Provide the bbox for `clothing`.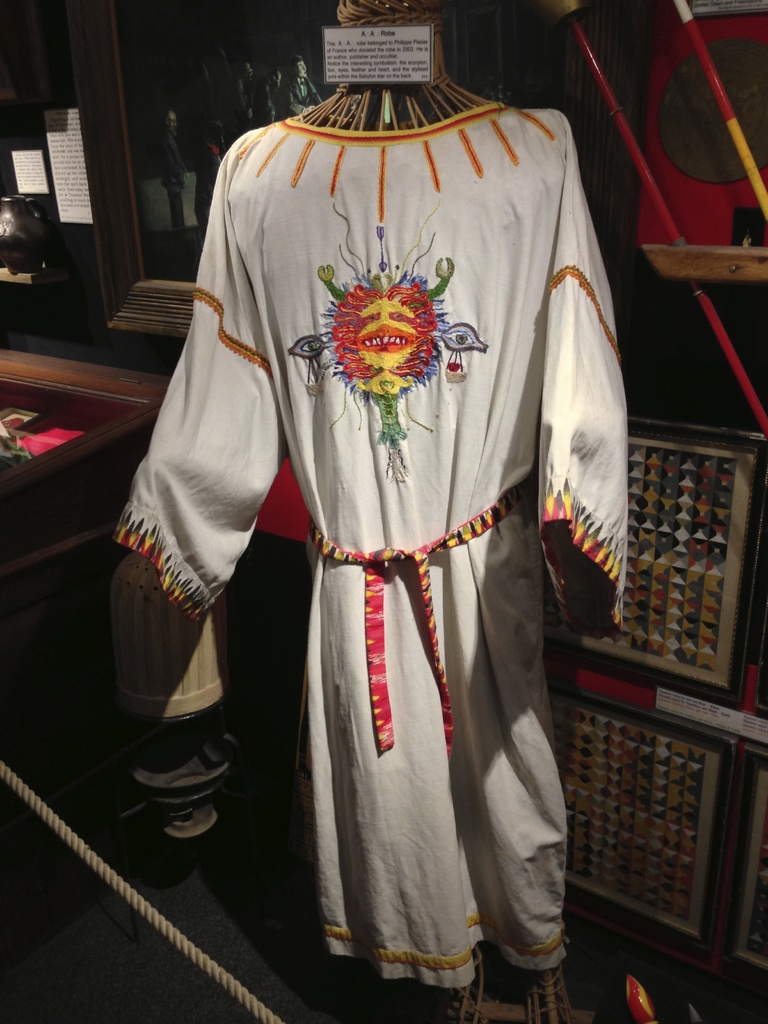
[180, 99, 639, 965].
